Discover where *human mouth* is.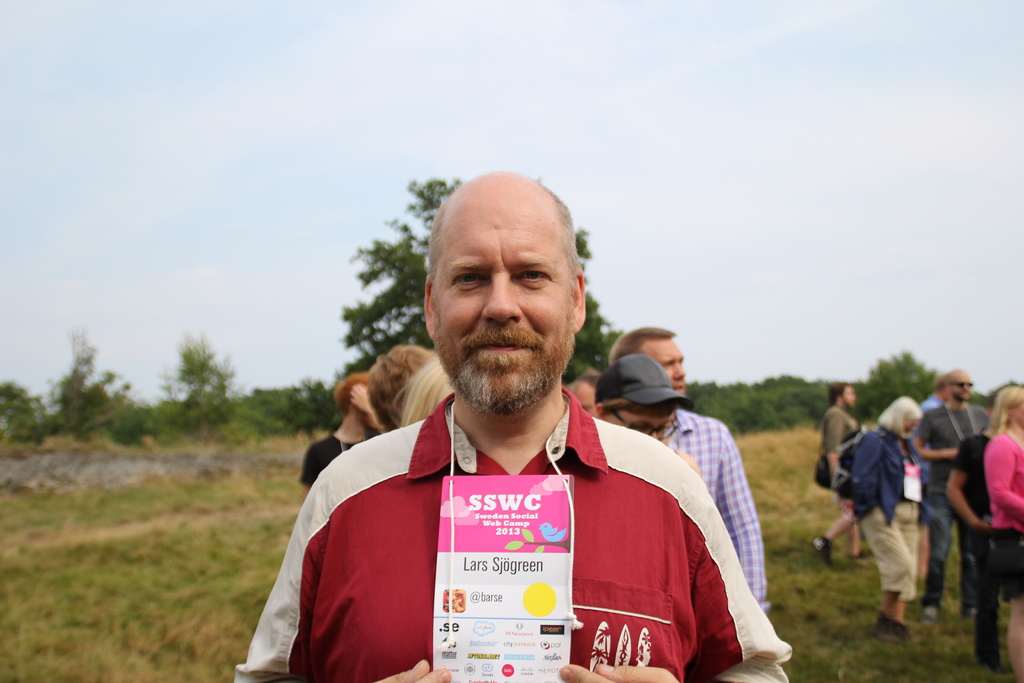
Discovered at 475 336 535 354.
